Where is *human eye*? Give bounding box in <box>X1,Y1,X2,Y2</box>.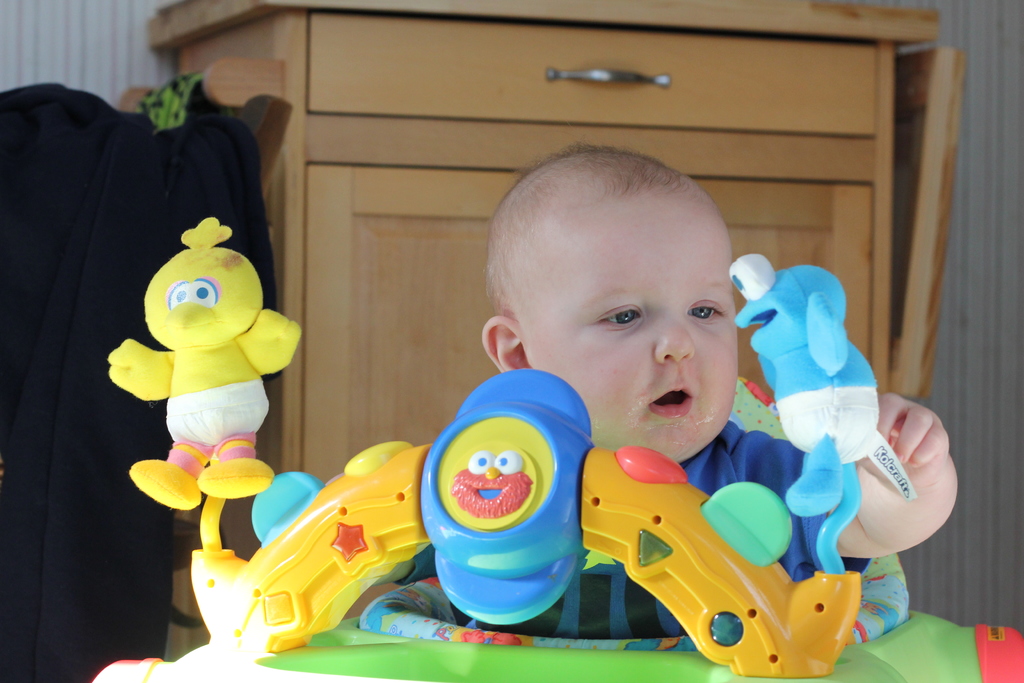
<box>588,301,649,330</box>.
